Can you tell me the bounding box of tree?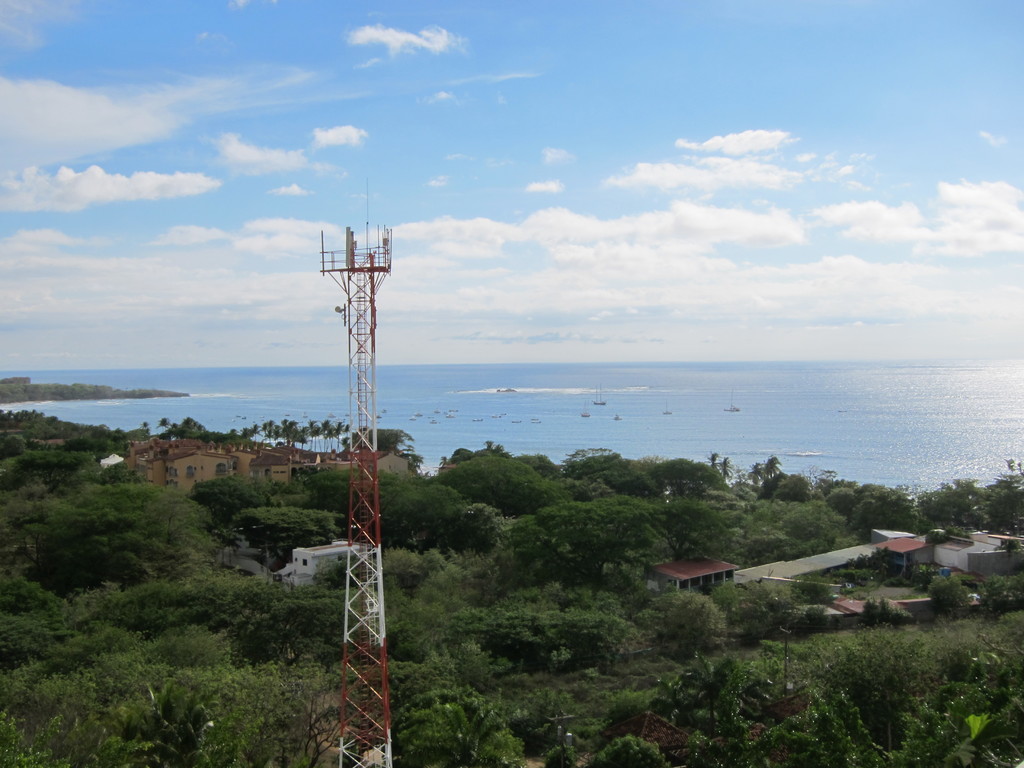
Rect(250, 426, 264, 447).
